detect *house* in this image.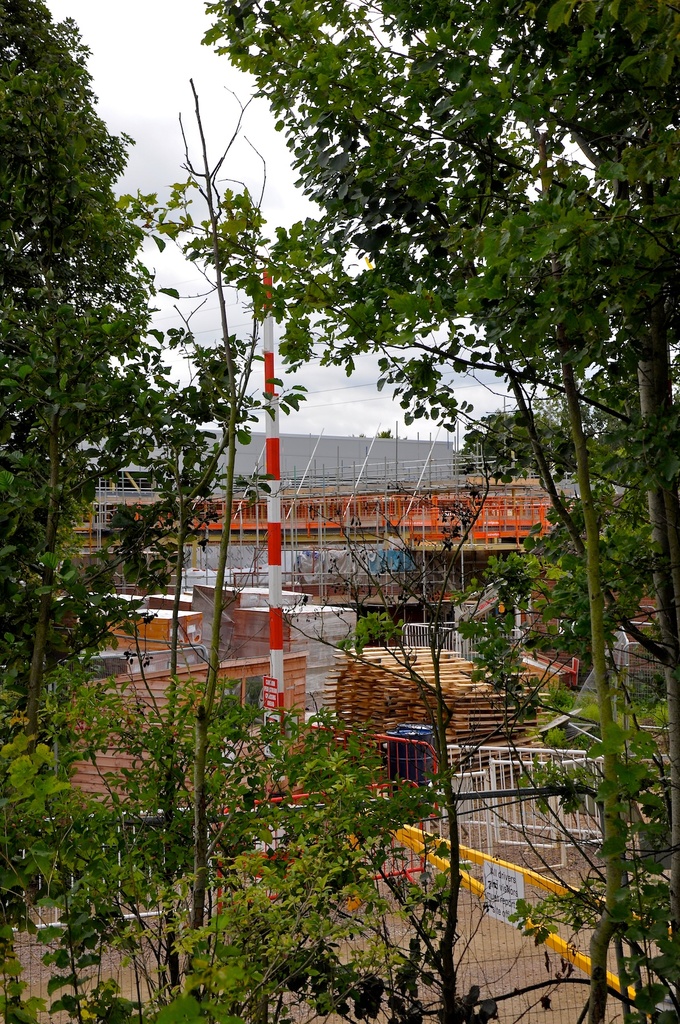
Detection: 44 419 557 667.
